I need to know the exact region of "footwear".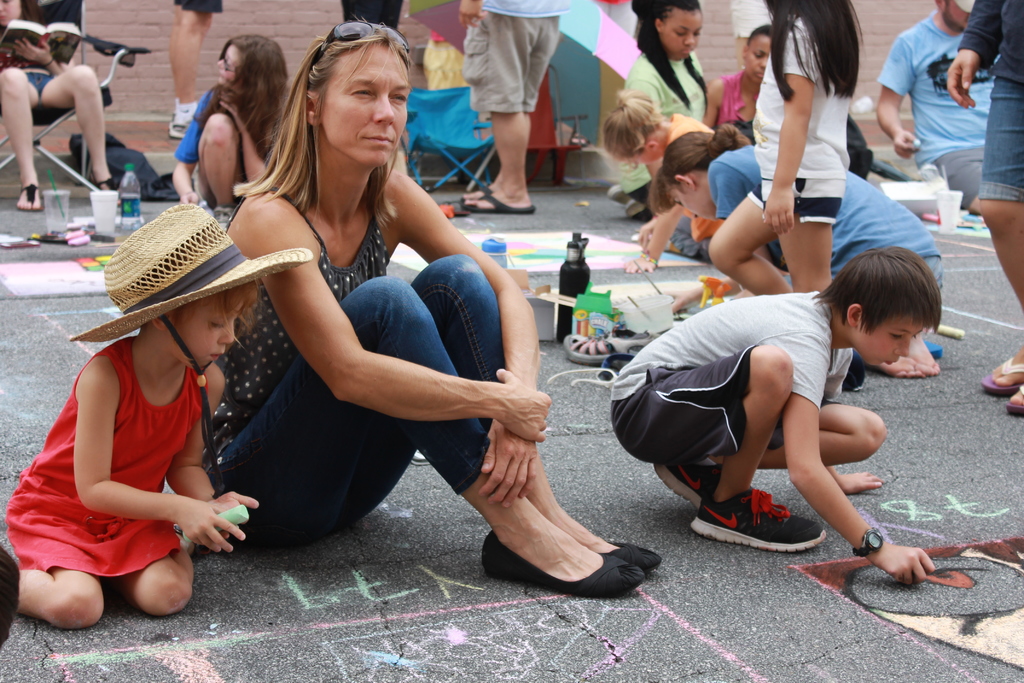
Region: <box>607,186,643,213</box>.
